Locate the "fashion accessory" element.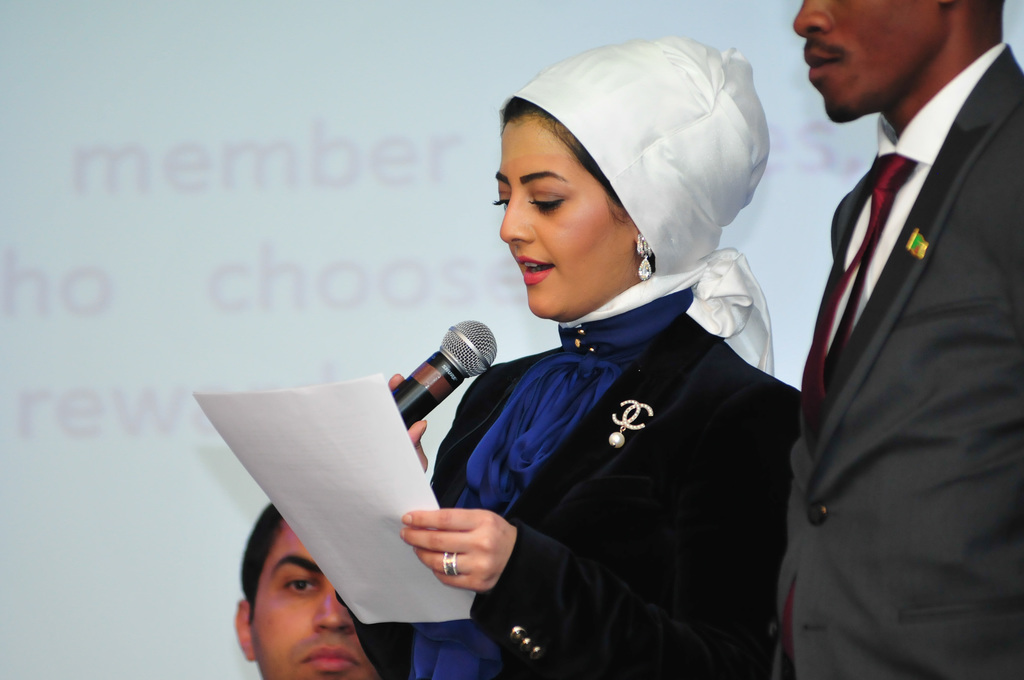
Element bbox: <bbox>636, 236, 653, 281</bbox>.
